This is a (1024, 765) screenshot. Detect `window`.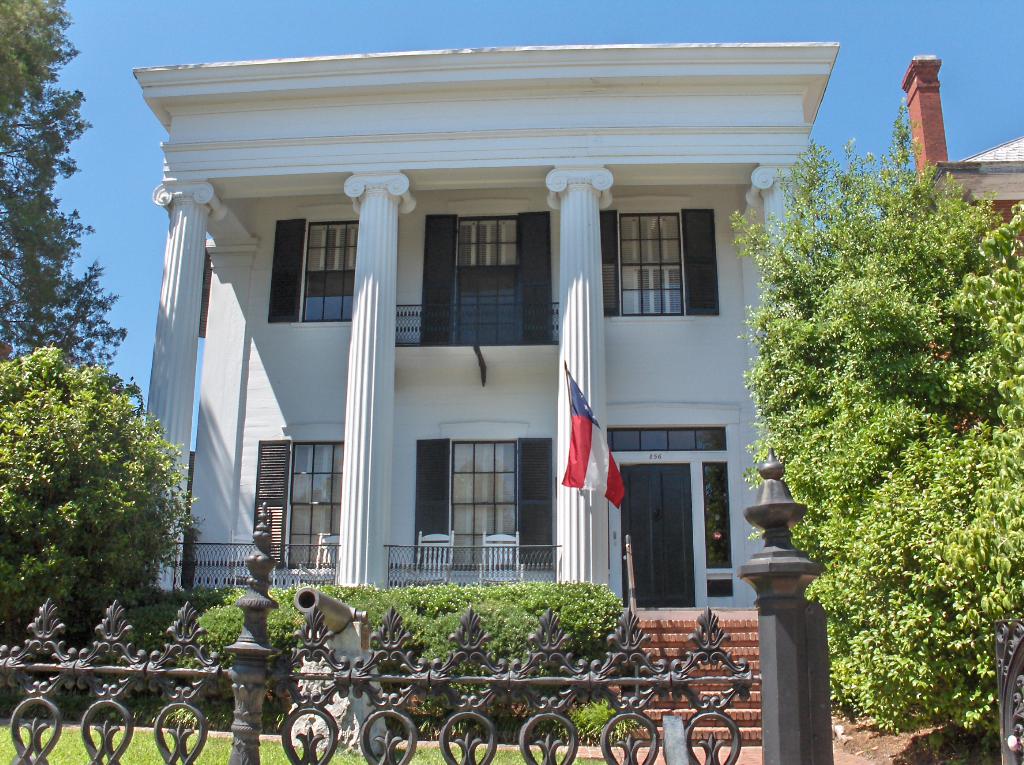
[410, 435, 554, 567].
